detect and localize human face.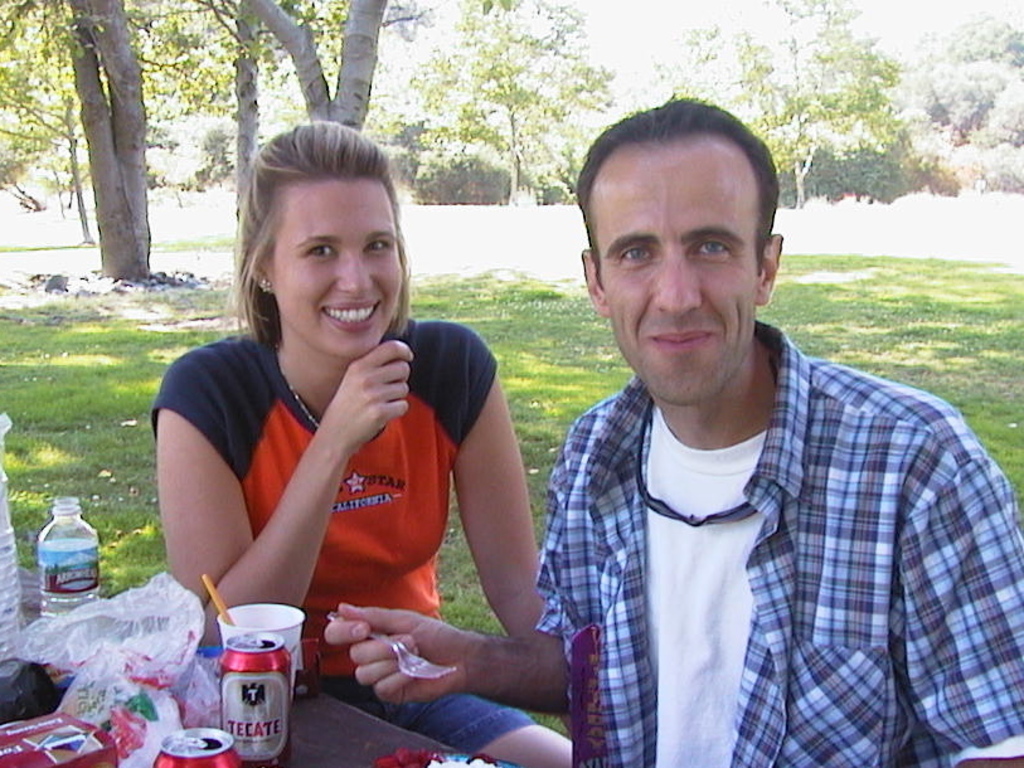
Localized at 593 149 757 407.
